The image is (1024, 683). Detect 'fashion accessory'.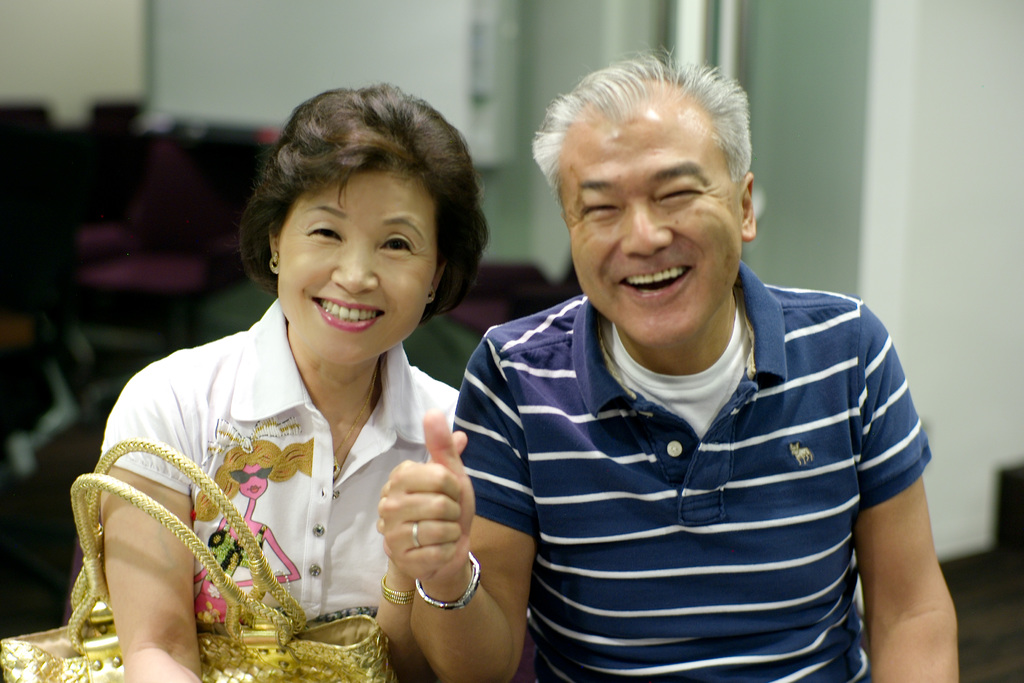
Detection: [left=0, top=436, right=391, bottom=682].
